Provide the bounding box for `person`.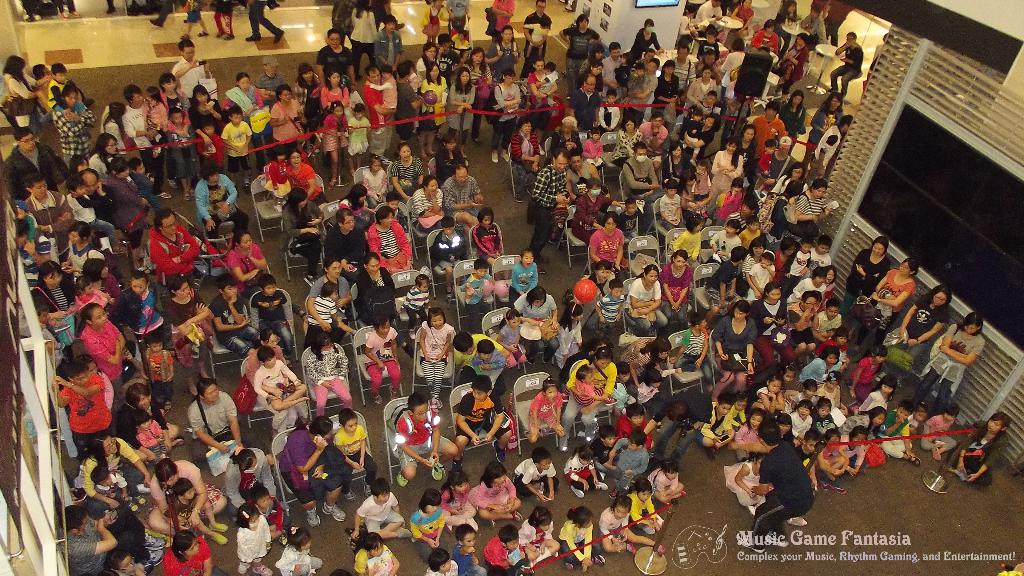
(214, 0, 238, 42).
